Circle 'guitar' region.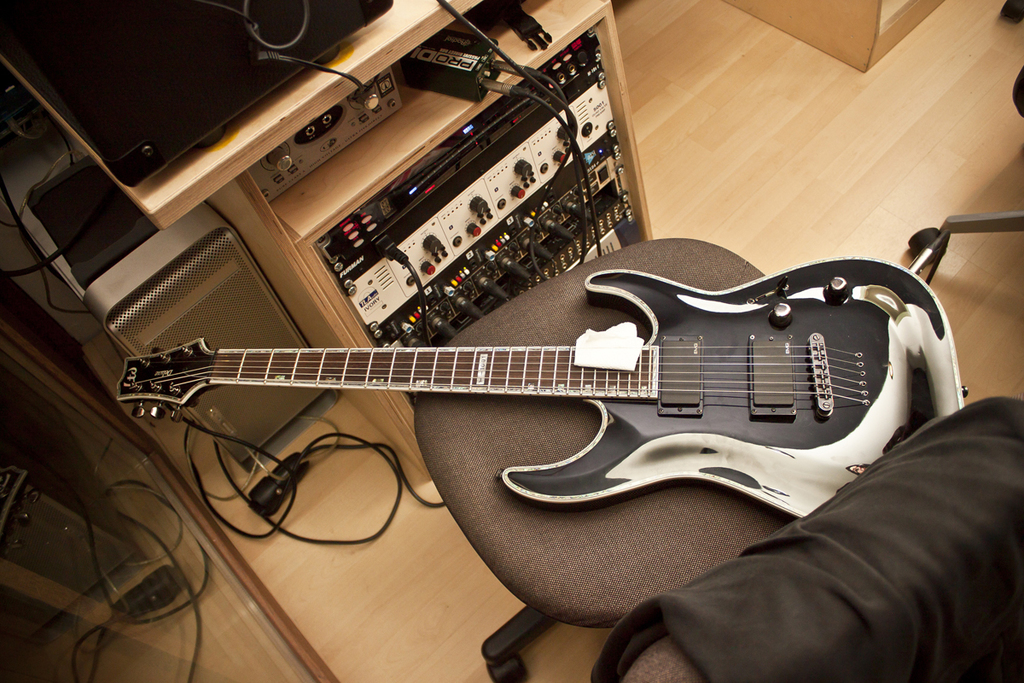
Region: bbox=(136, 262, 1023, 577).
